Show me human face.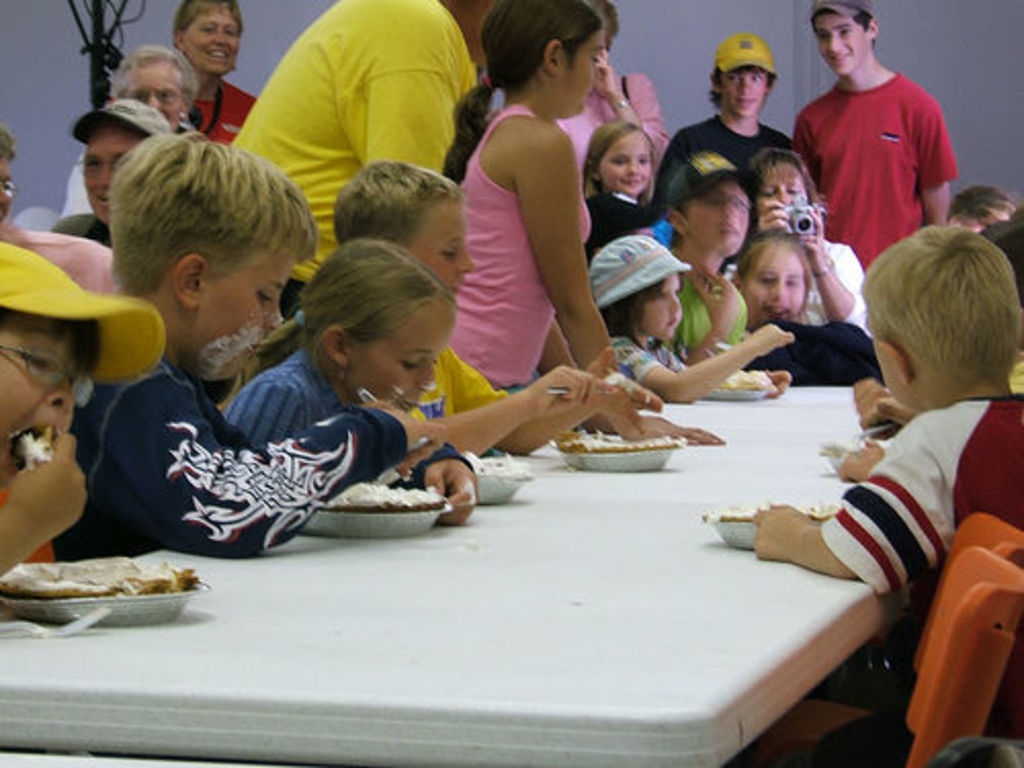
human face is here: [left=342, top=307, right=451, bottom=408].
